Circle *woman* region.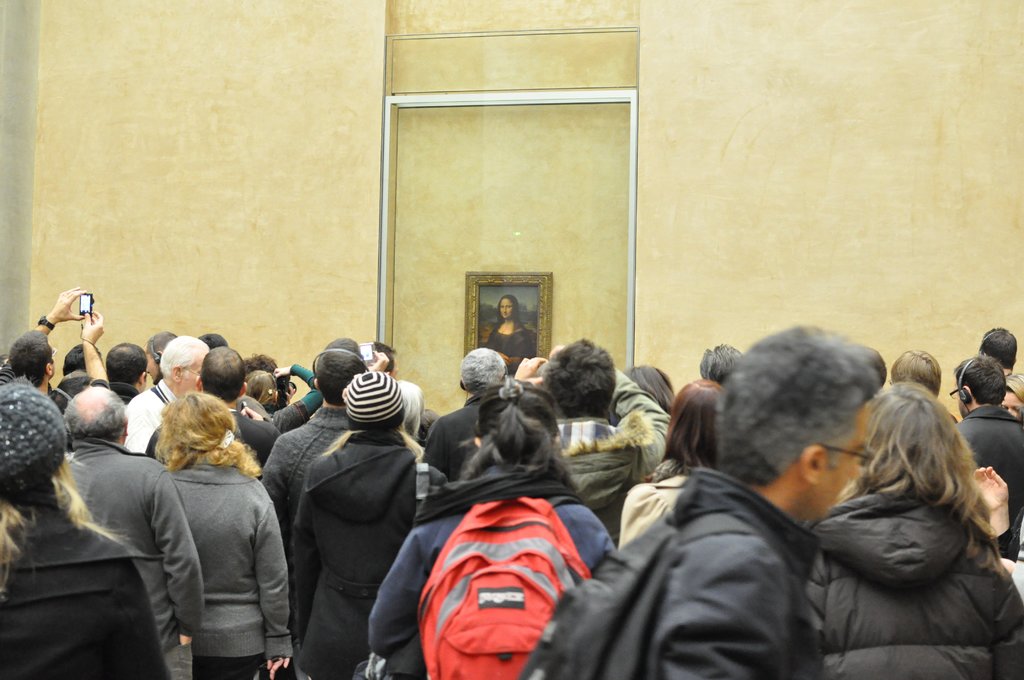
Region: crop(148, 386, 301, 679).
